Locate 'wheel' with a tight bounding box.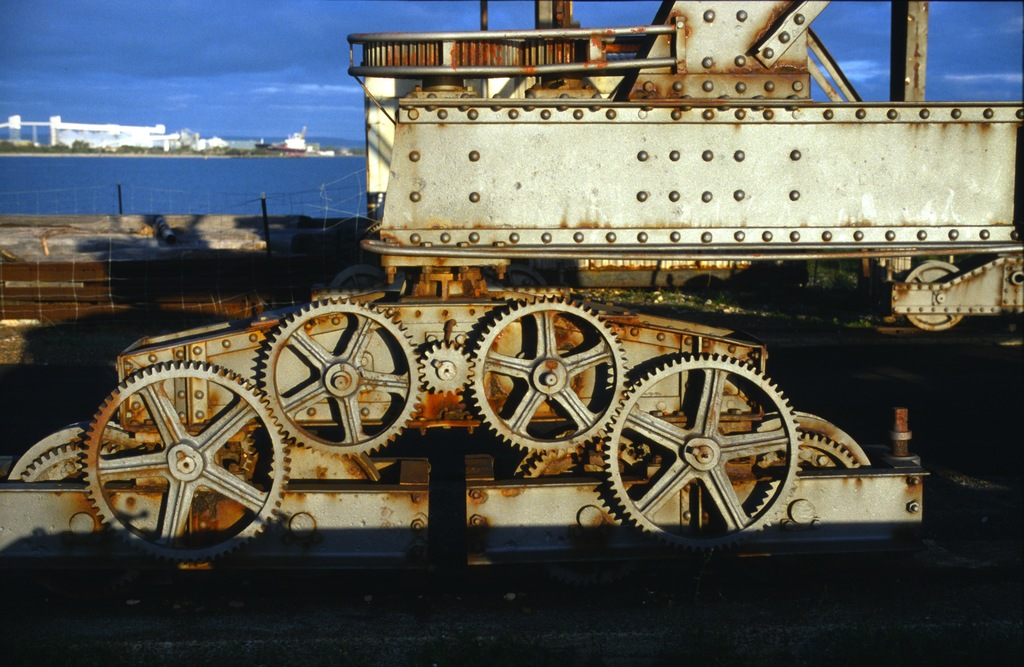
bbox=[470, 294, 633, 457].
